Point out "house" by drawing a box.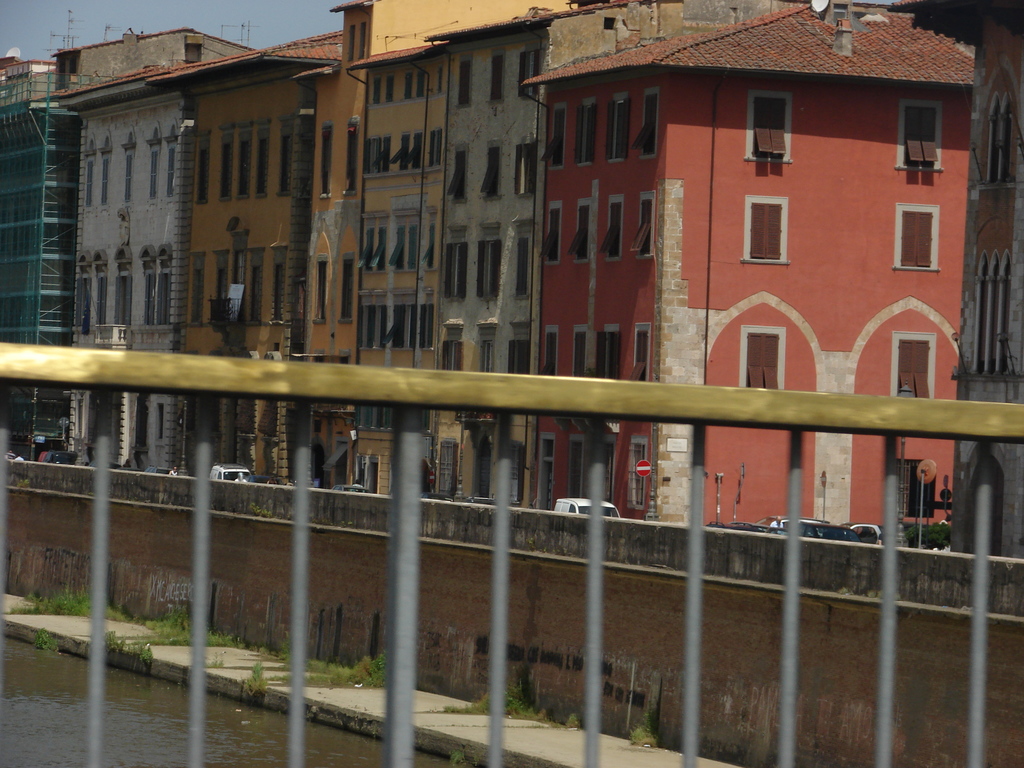
424/0/684/503.
